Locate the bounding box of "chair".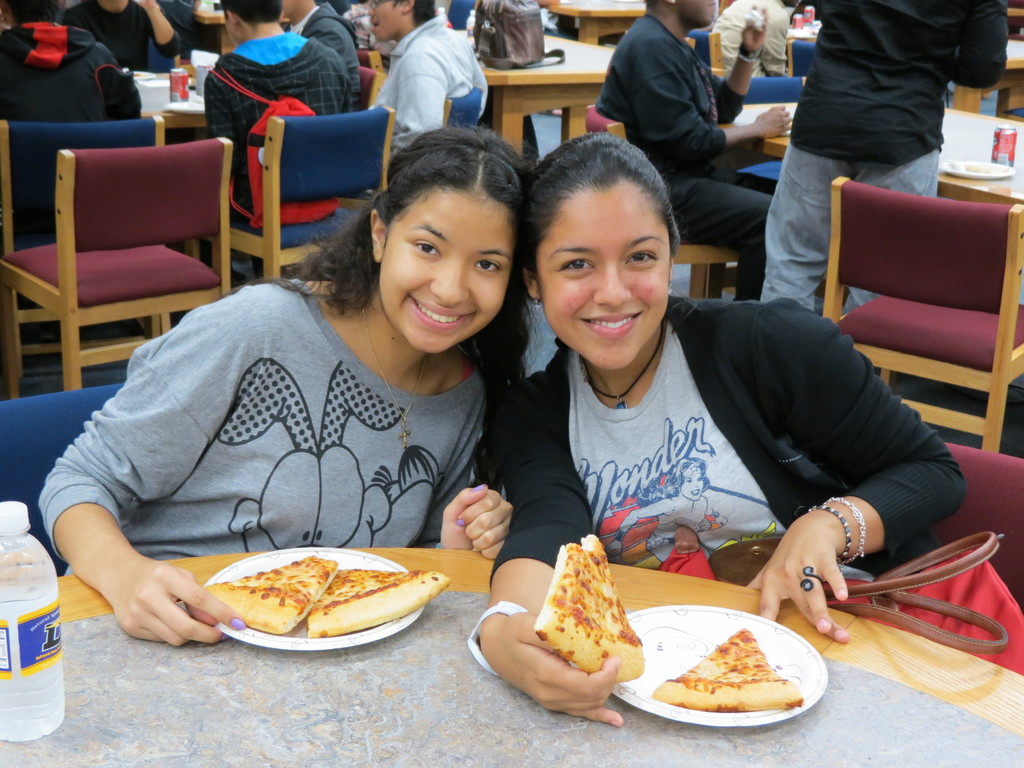
Bounding box: [177, 108, 394, 283].
